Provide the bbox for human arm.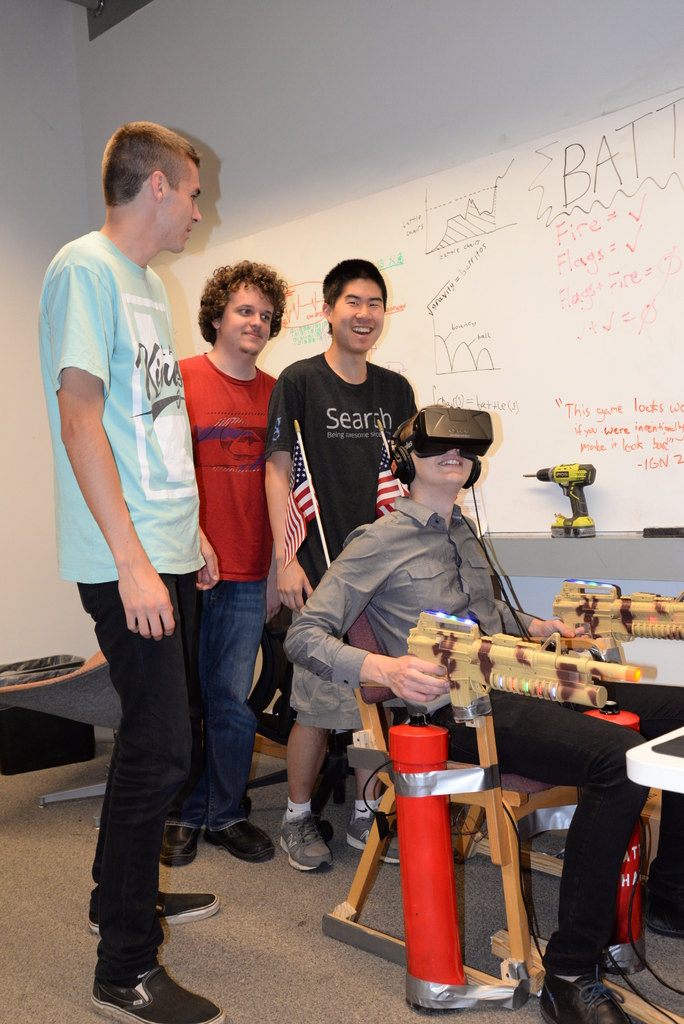
(489,560,576,644).
